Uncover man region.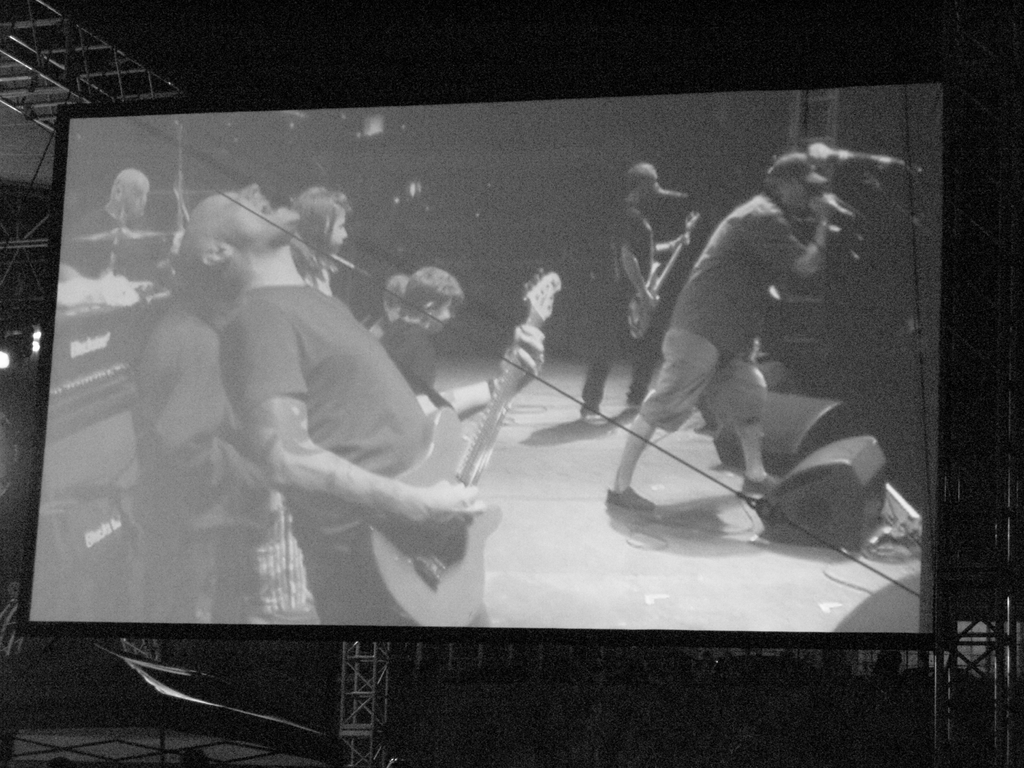
Uncovered: Rect(580, 161, 669, 426).
